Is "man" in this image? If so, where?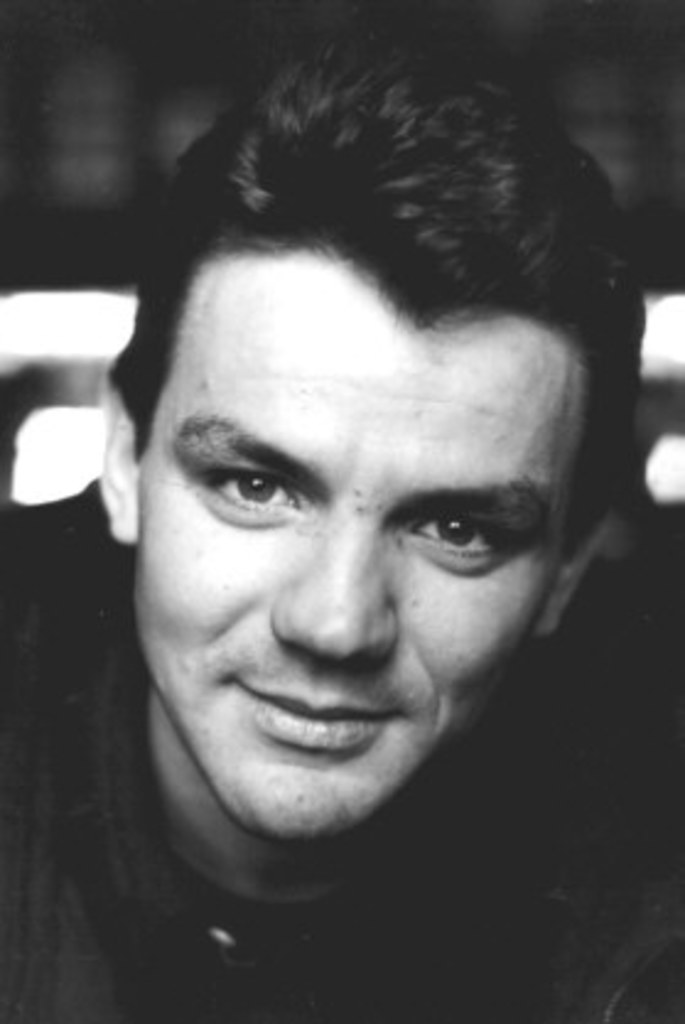
Yes, at <region>0, 47, 683, 1022</region>.
